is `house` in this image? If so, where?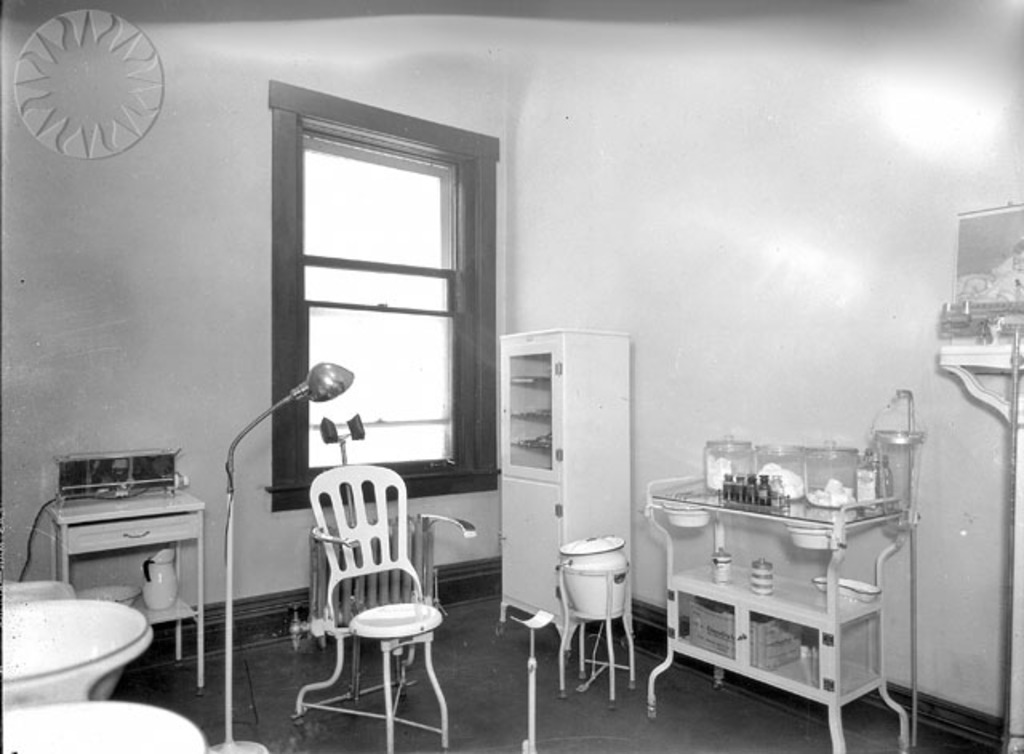
Yes, at crop(27, 32, 853, 733).
